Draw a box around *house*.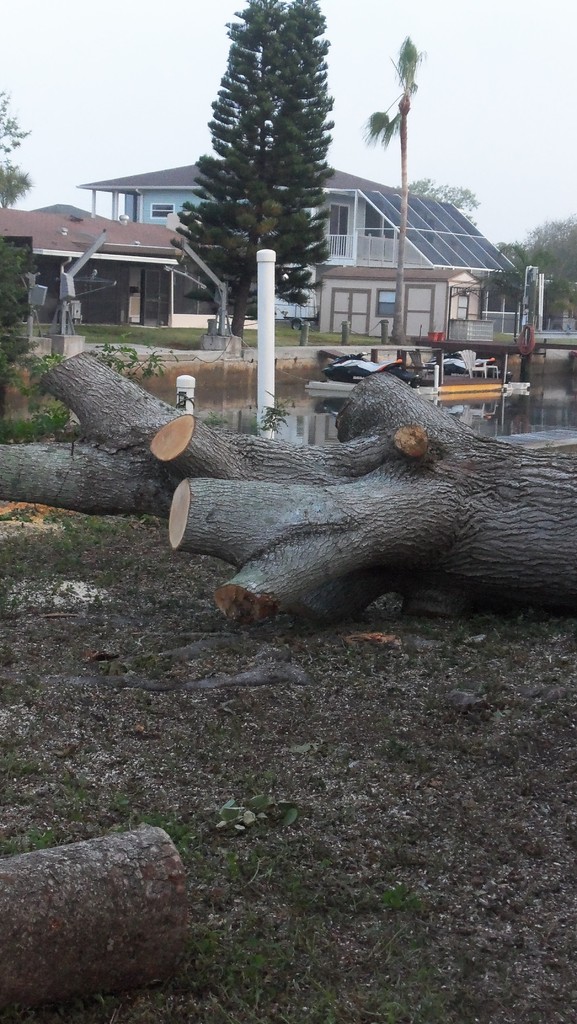
323/267/494/340.
